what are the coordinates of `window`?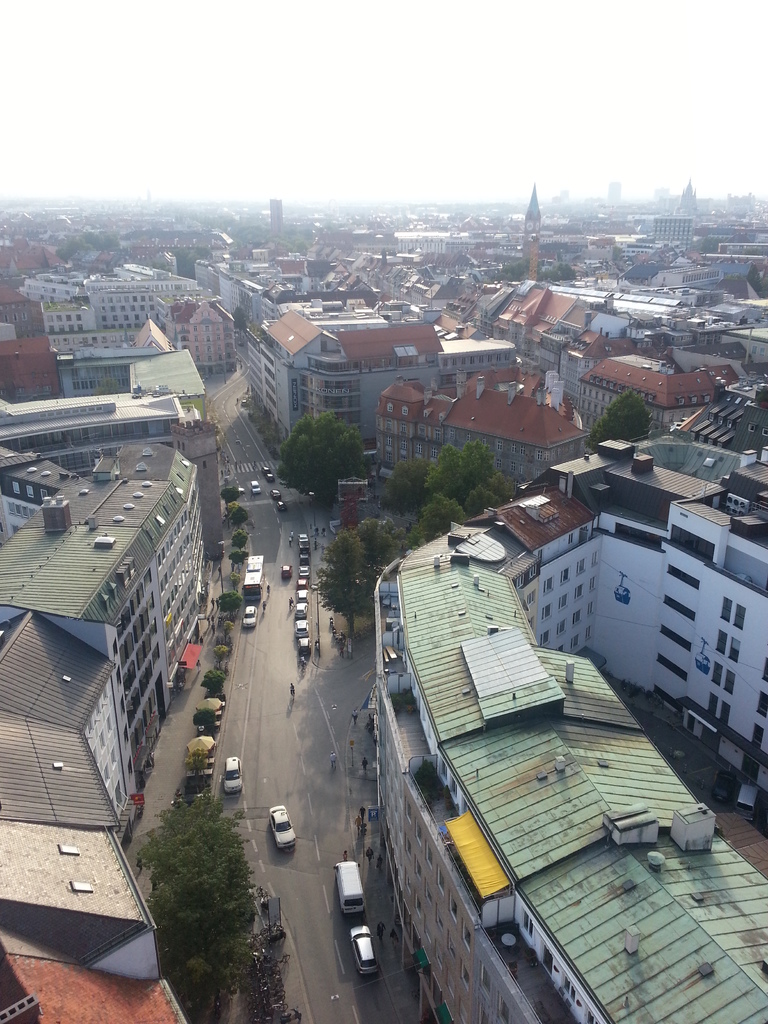
594:550:596:568.
